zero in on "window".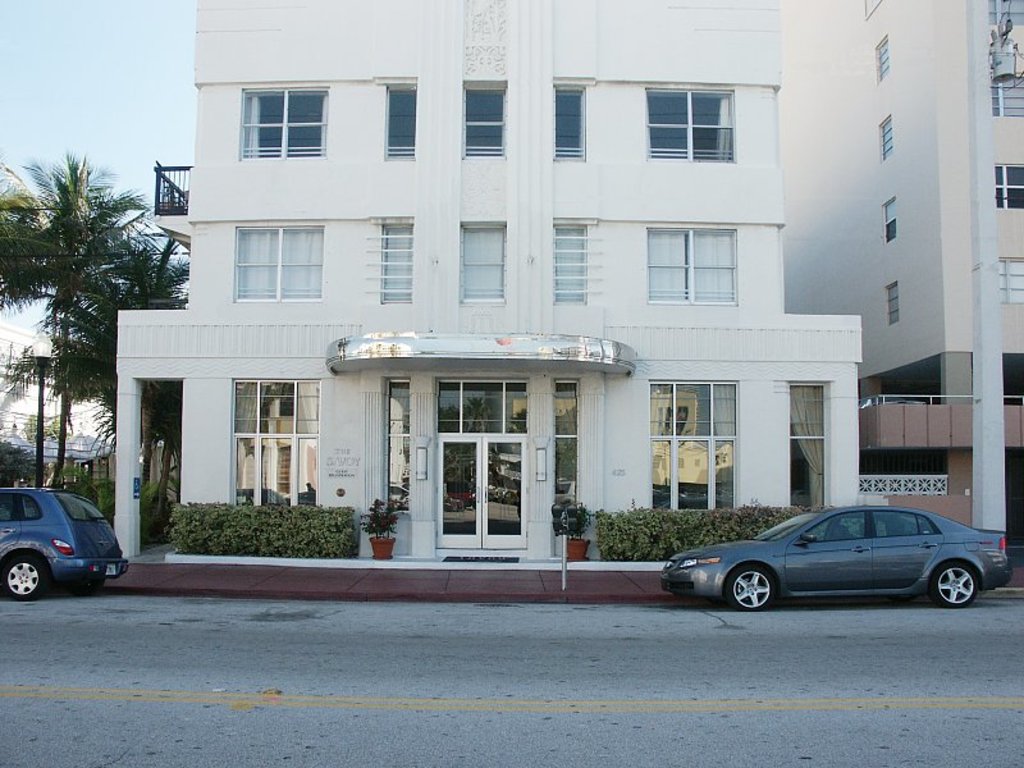
Zeroed in: {"left": 649, "top": 227, "right": 741, "bottom": 305}.
